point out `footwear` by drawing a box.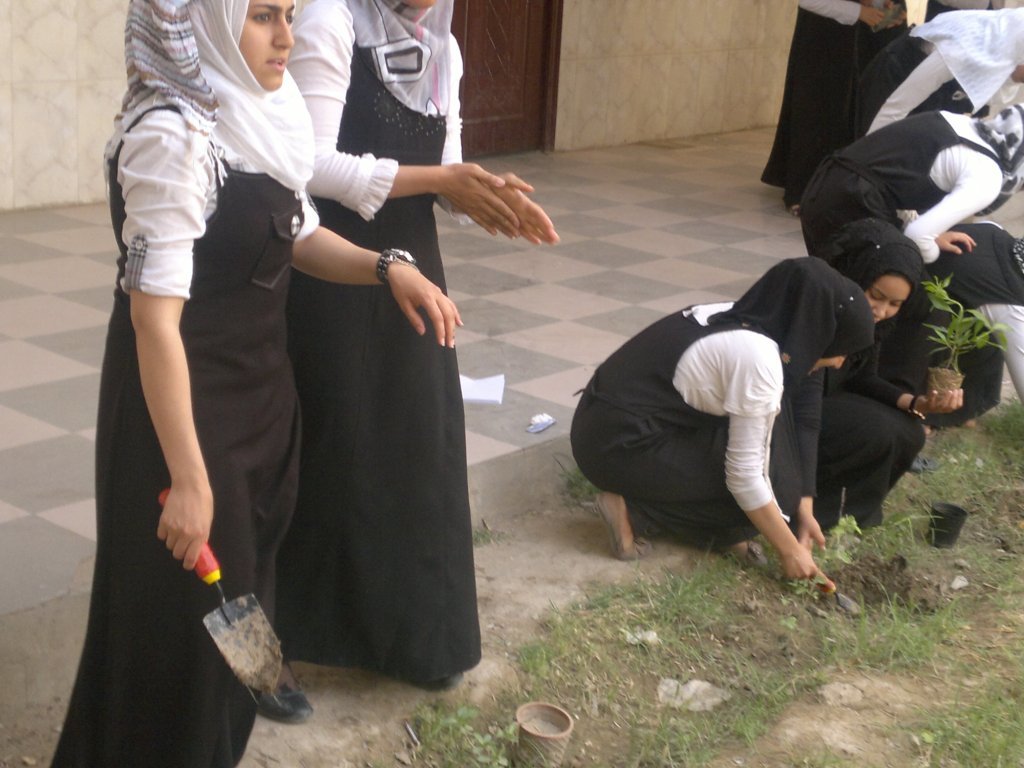
777:195:802:216.
